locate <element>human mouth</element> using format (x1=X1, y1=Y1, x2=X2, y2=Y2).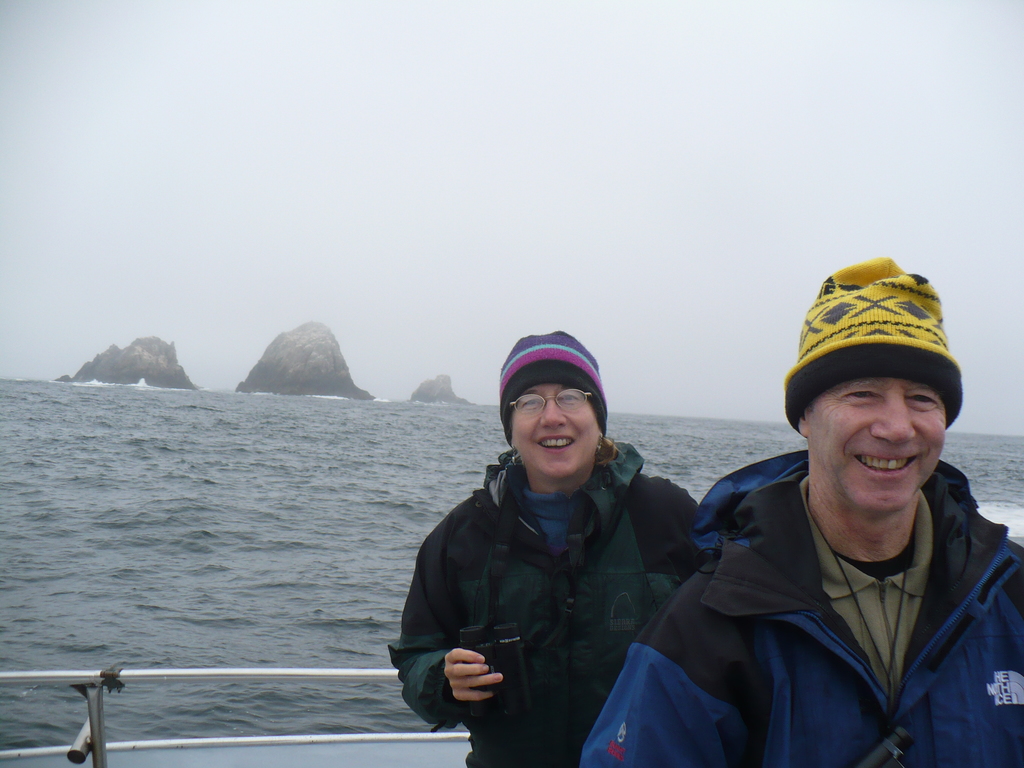
(x1=855, y1=453, x2=918, y2=479).
